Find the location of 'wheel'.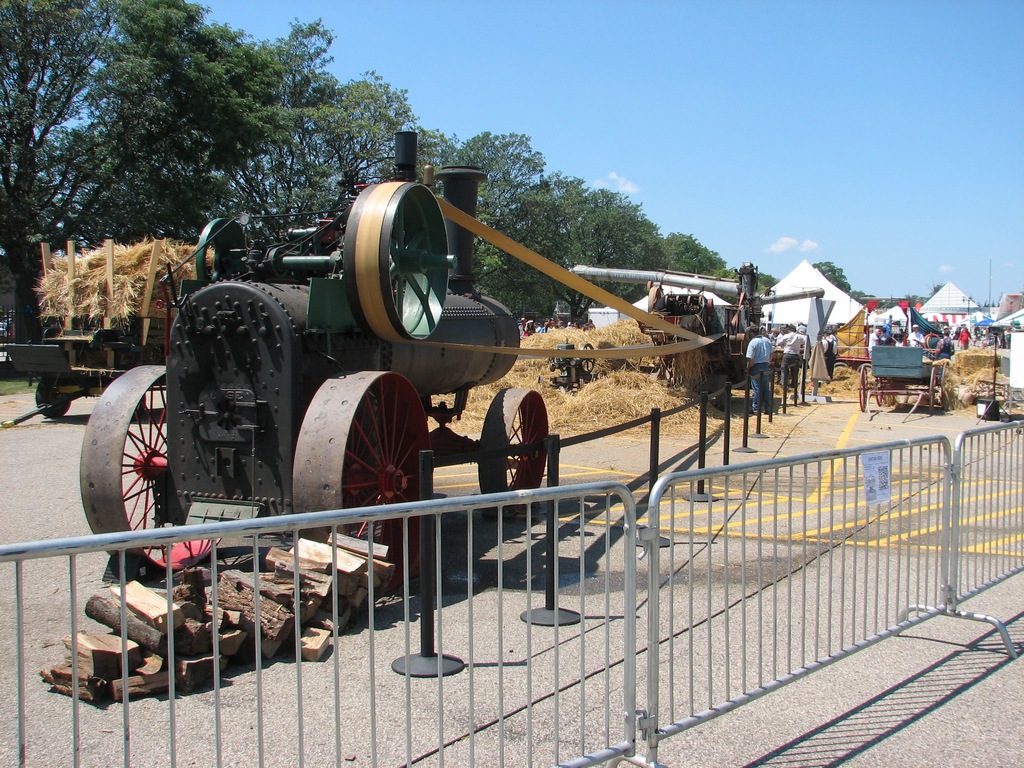
Location: l=874, t=382, r=892, b=402.
